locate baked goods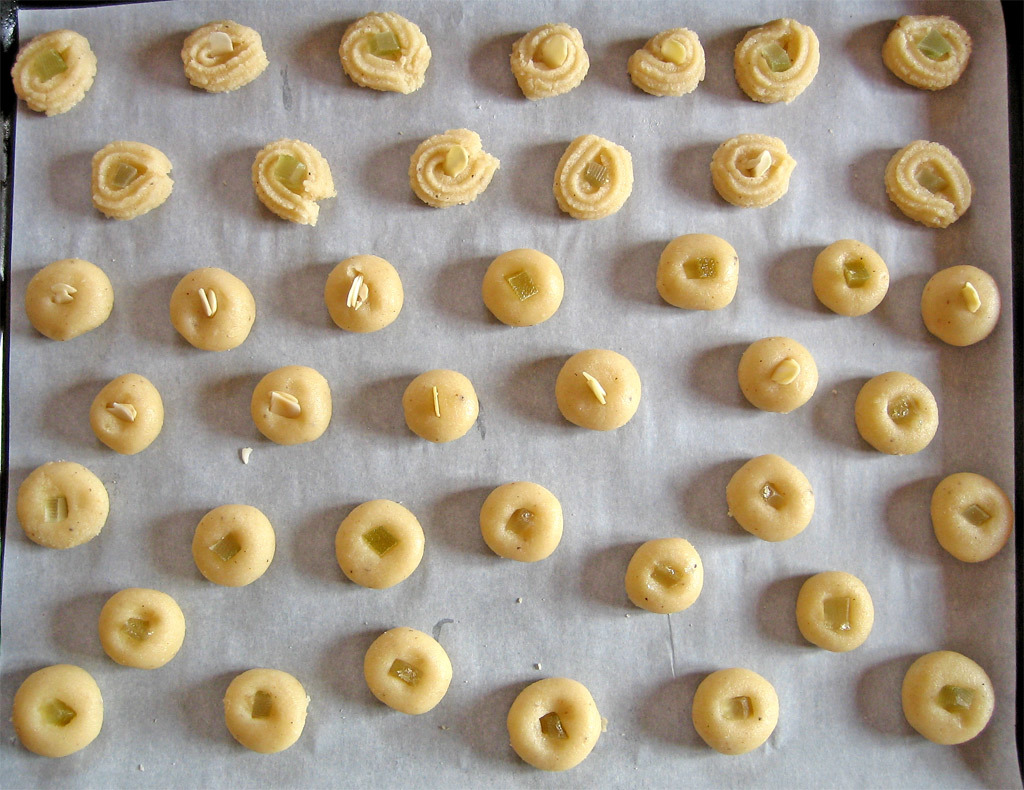
rect(853, 372, 939, 457)
